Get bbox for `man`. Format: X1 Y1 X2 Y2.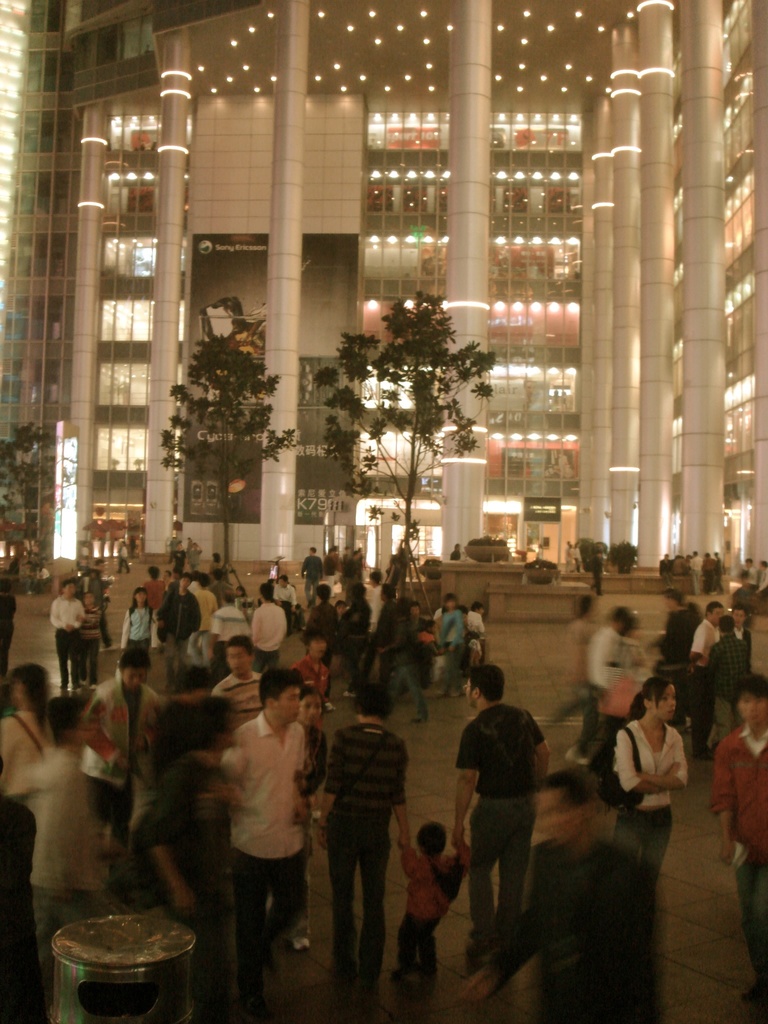
152 575 203 685.
